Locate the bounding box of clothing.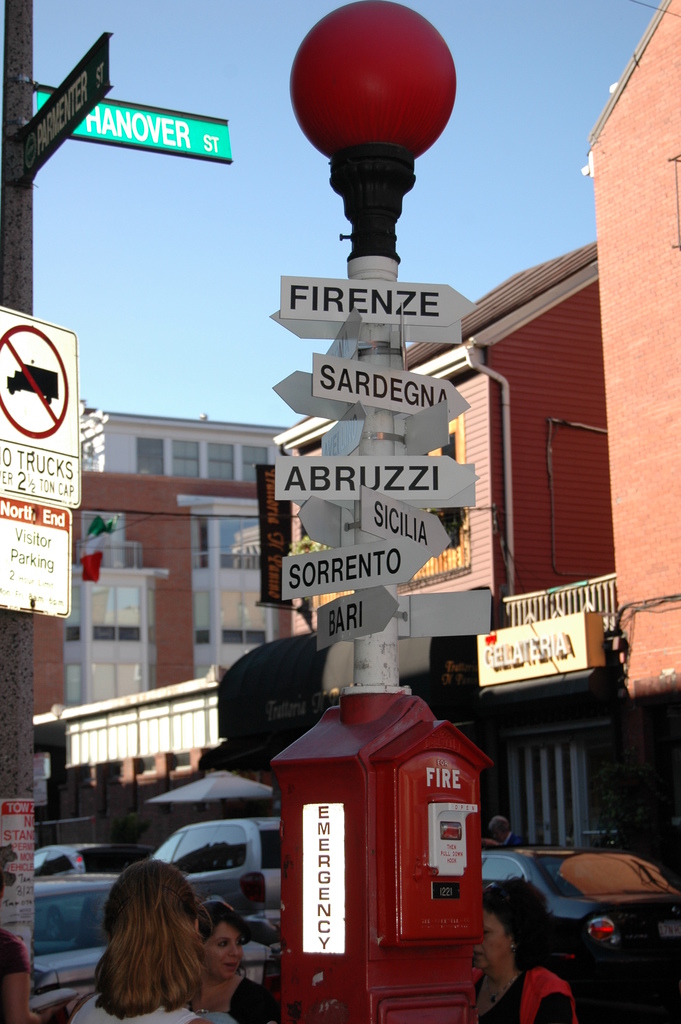
Bounding box: Rect(60, 993, 182, 1020).
